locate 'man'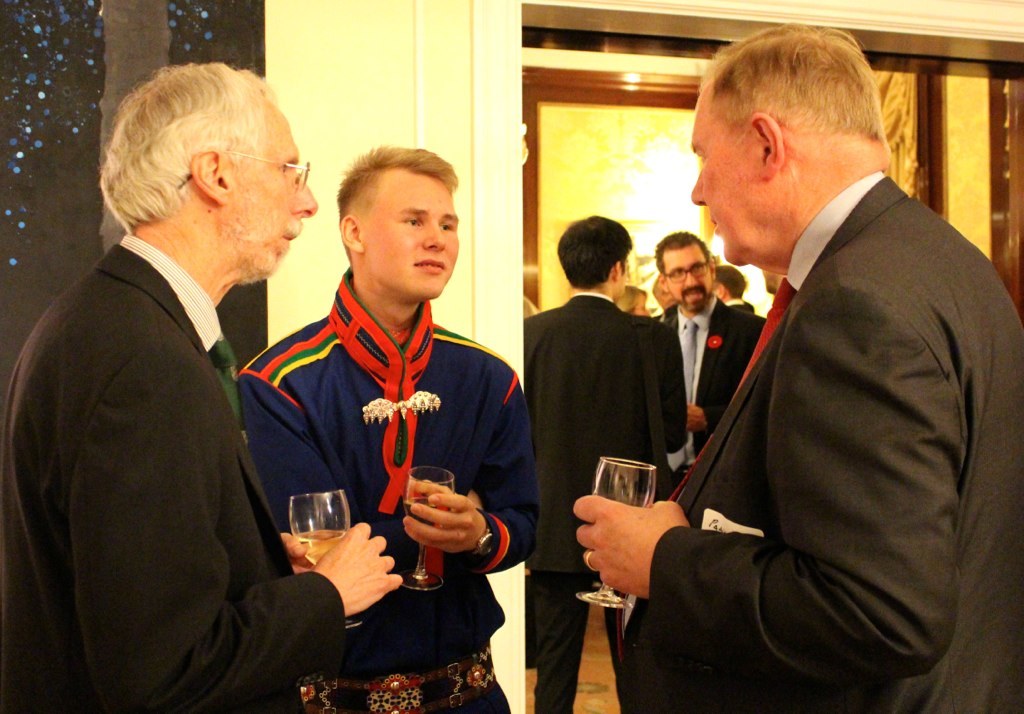
locate(0, 71, 410, 713)
